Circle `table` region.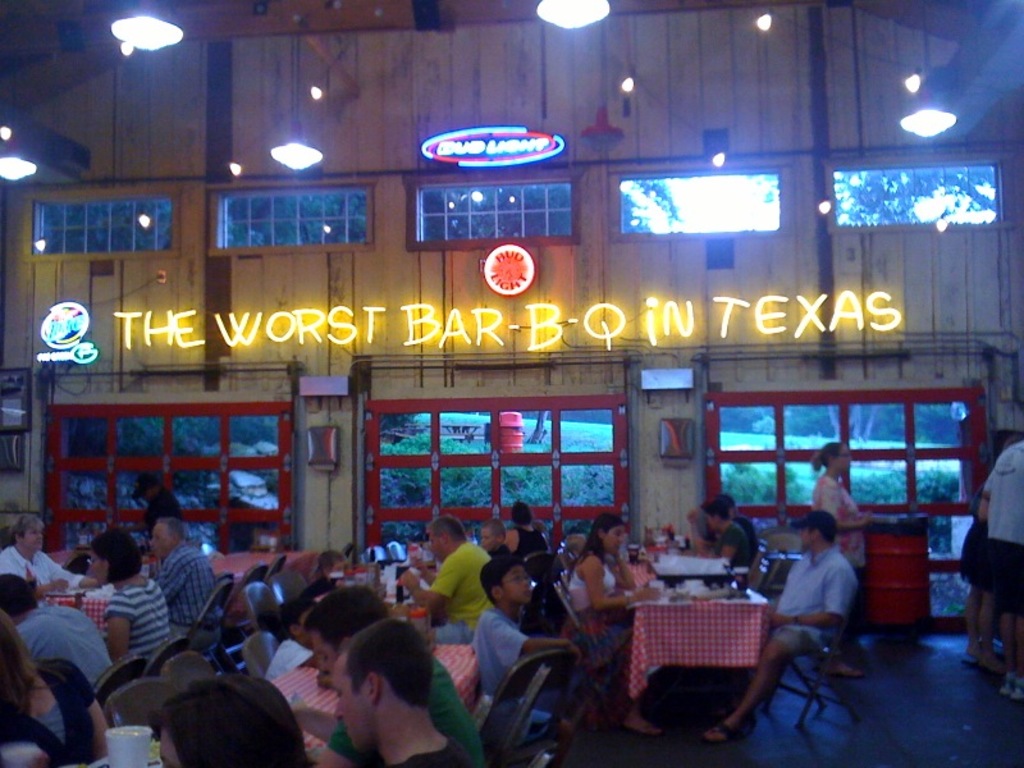
Region: crop(257, 640, 480, 767).
